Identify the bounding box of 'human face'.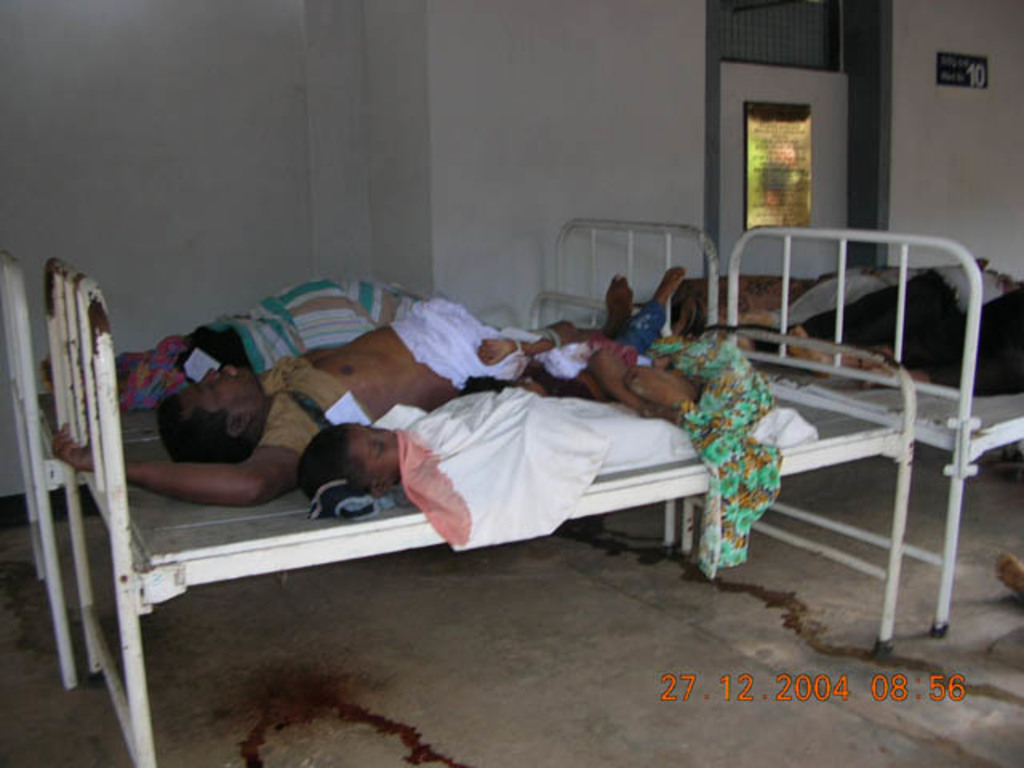
bbox=[182, 365, 251, 413].
